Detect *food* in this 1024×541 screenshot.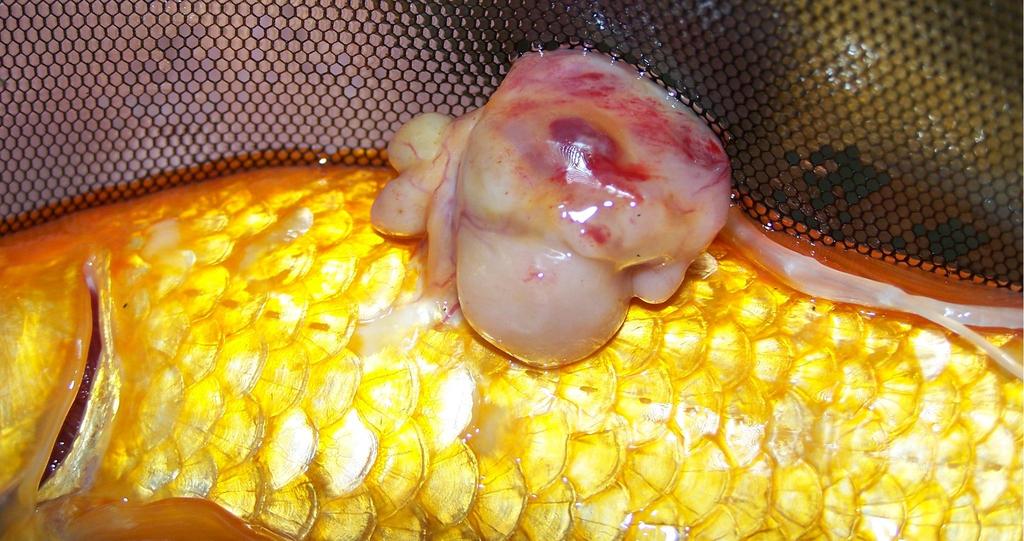
Detection: Rect(0, 40, 1023, 540).
